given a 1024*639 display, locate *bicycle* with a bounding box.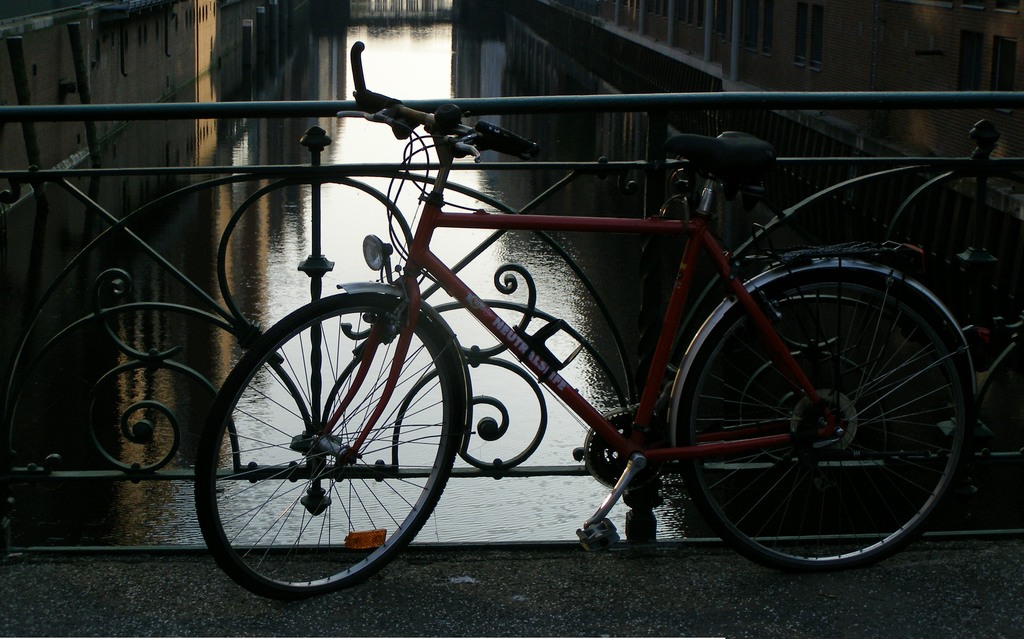
Located: 189/46/975/617.
